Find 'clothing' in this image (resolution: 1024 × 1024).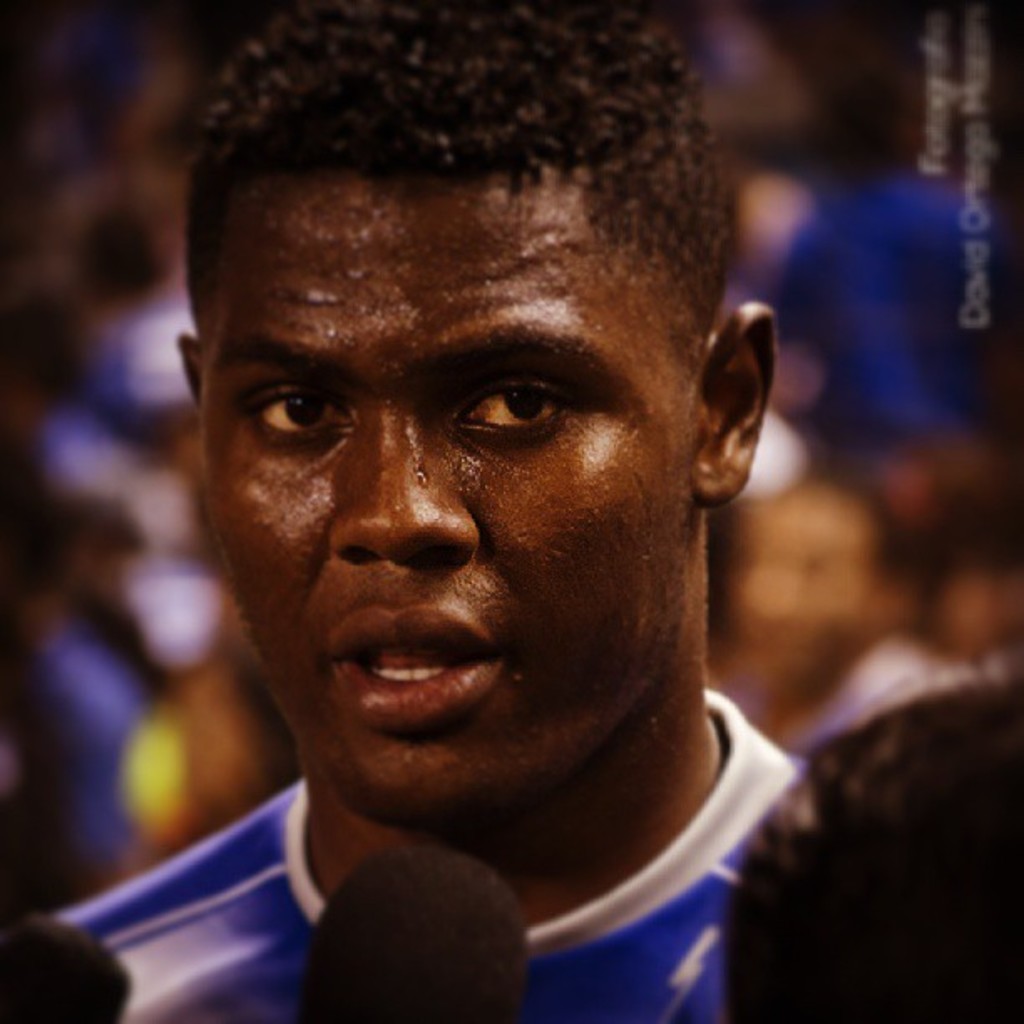
locate(5, 663, 899, 1009).
